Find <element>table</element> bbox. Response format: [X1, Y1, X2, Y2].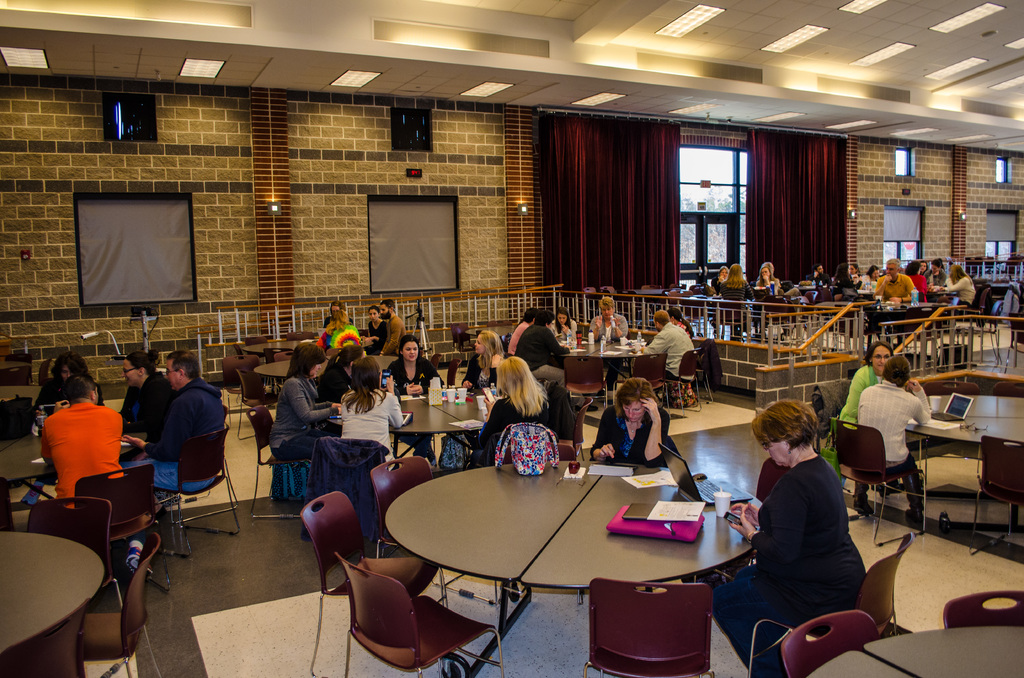
[360, 446, 764, 661].
